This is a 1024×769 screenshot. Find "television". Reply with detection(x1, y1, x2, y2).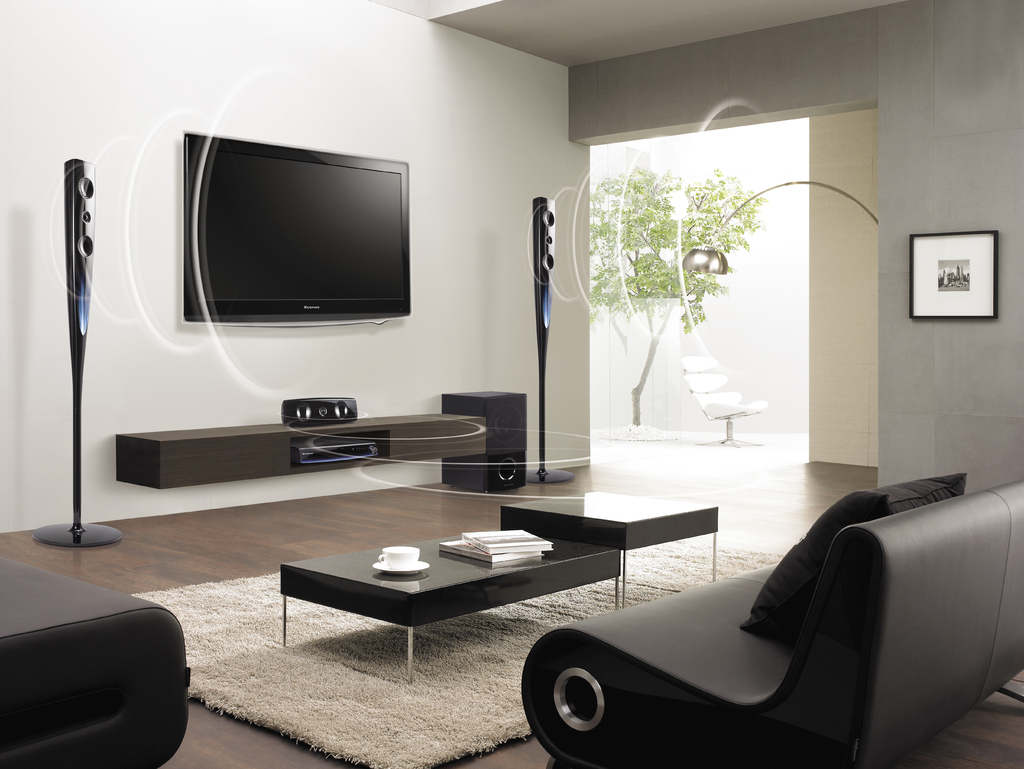
detection(176, 125, 415, 326).
